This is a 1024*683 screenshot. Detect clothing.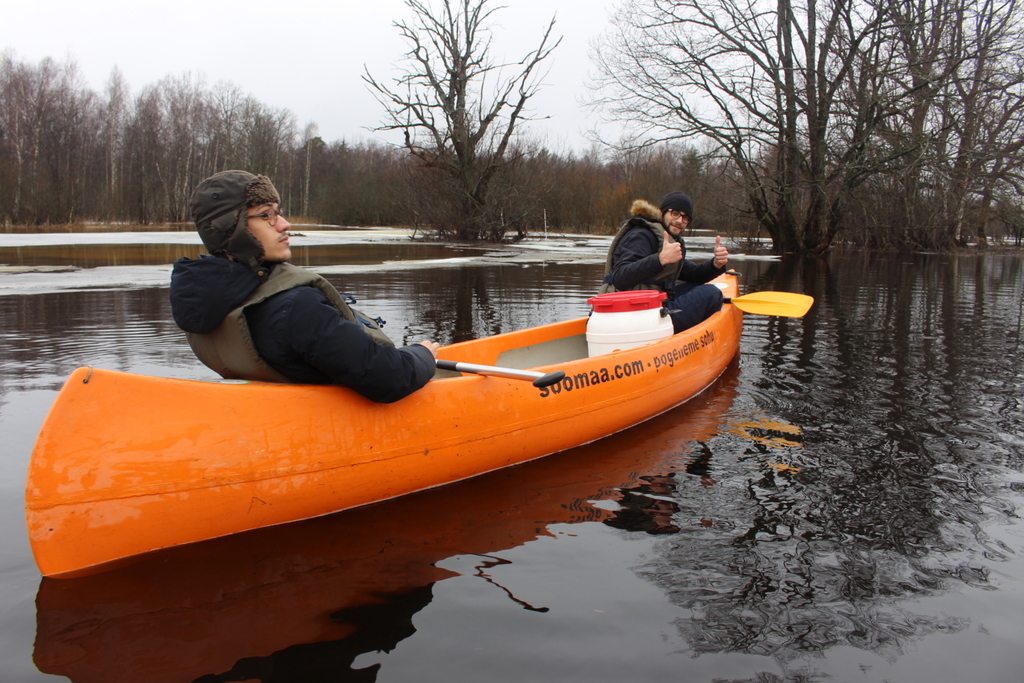
x1=604 y1=197 x2=728 y2=302.
